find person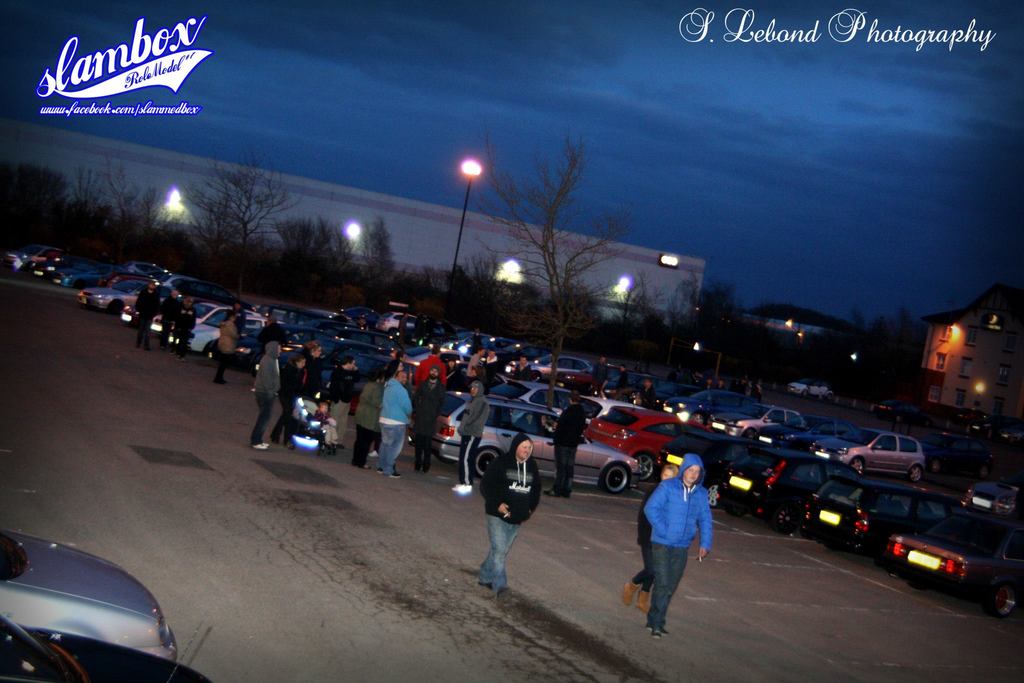
locate(155, 291, 181, 348)
